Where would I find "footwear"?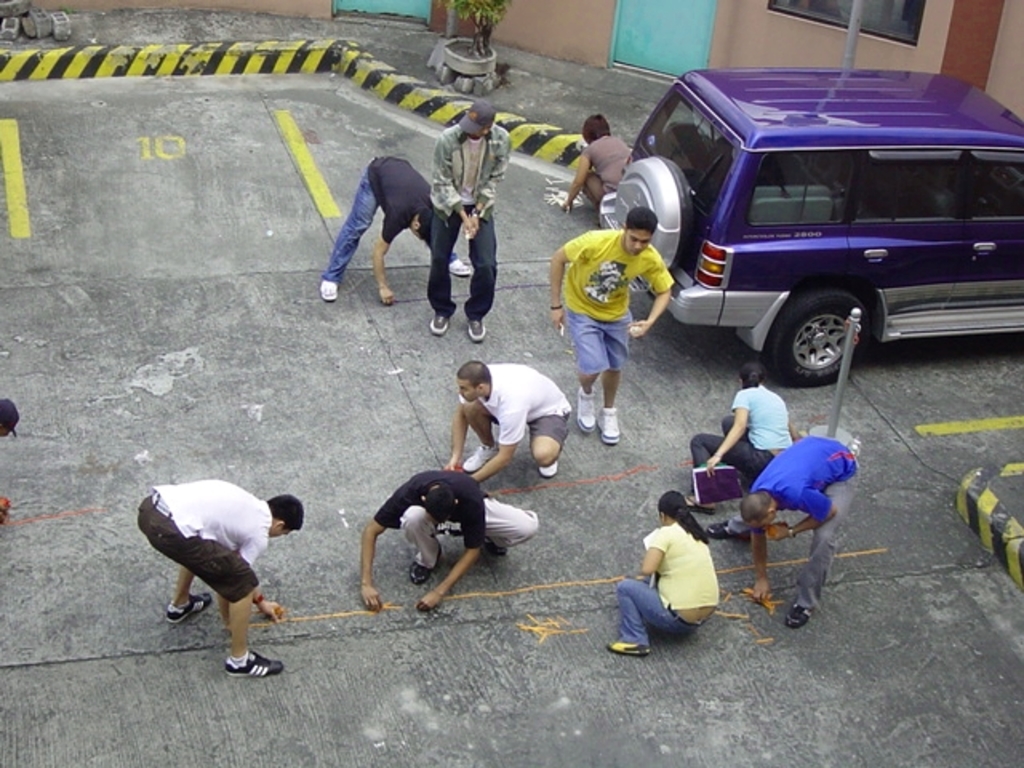
At {"x1": 486, "y1": 534, "x2": 509, "y2": 562}.
